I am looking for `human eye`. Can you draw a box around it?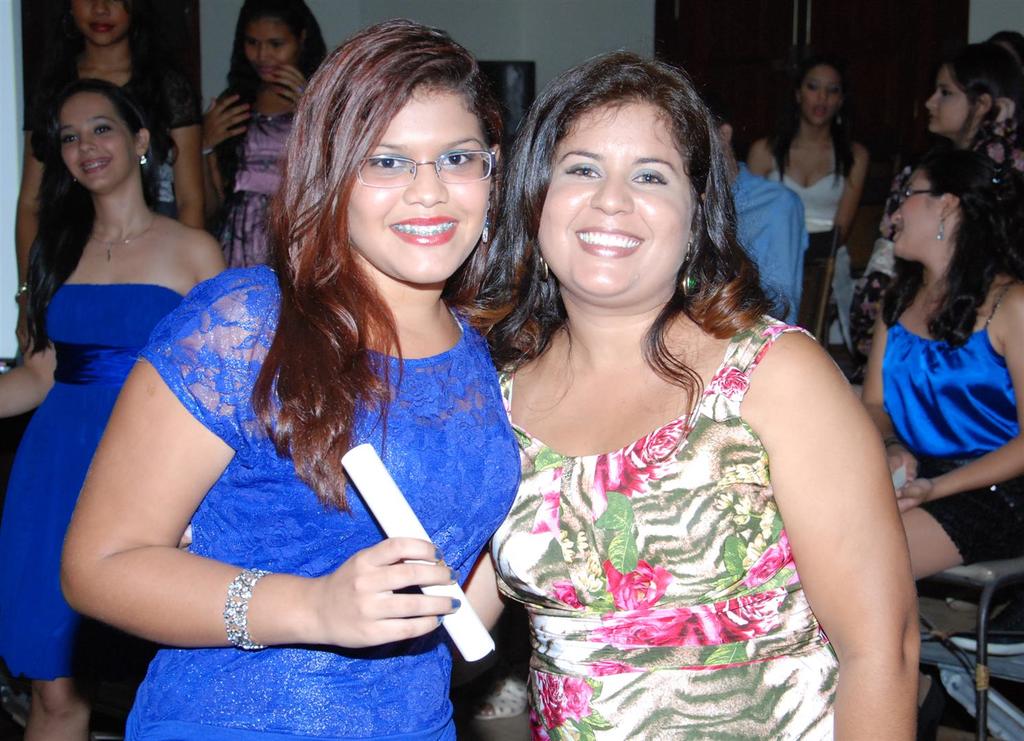
Sure, the bounding box is l=246, t=40, r=256, b=48.
